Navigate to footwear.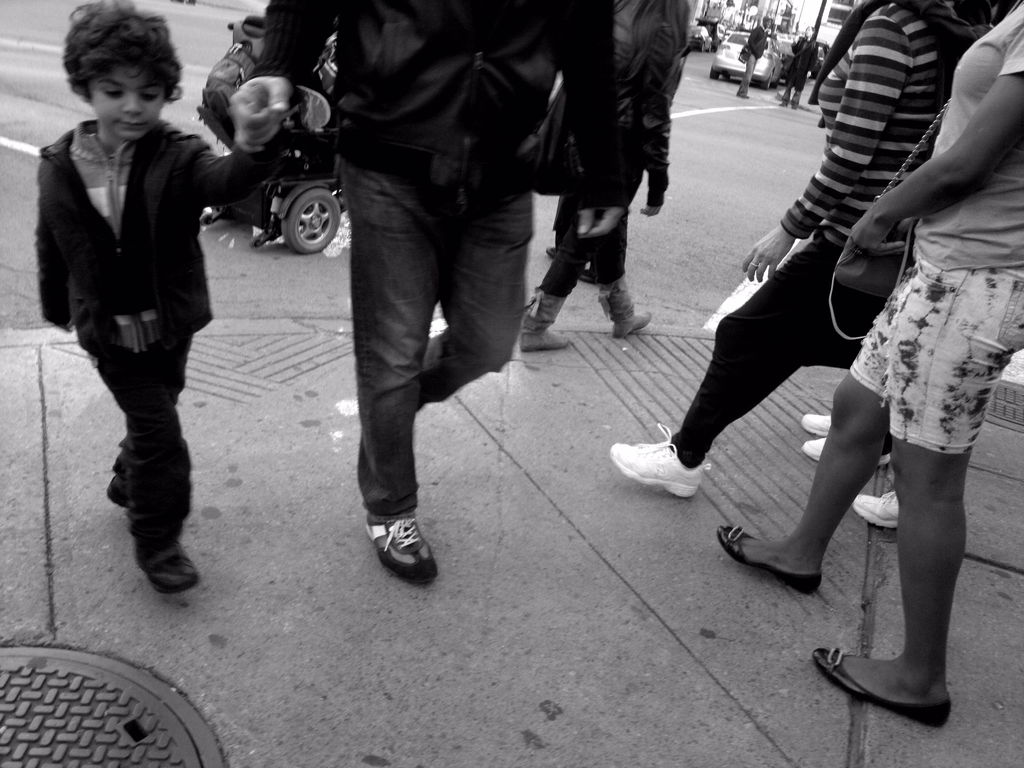
Navigation target: select_region(358, 516, 442, 589).
